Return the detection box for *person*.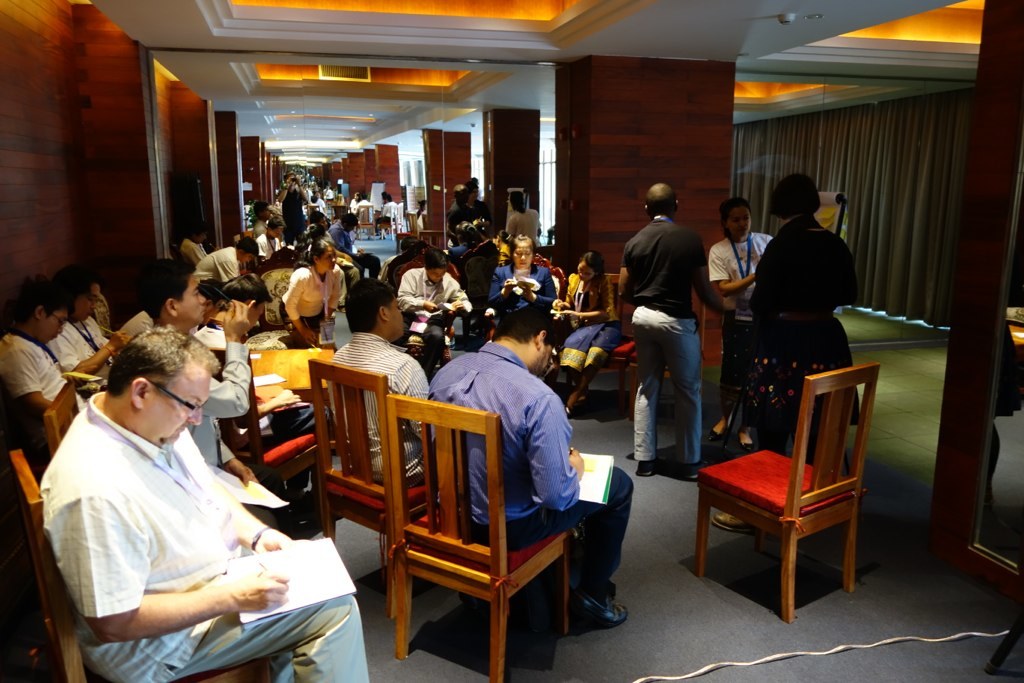
pyautogui.locateOnScreen(343, 188, 363, 213).
